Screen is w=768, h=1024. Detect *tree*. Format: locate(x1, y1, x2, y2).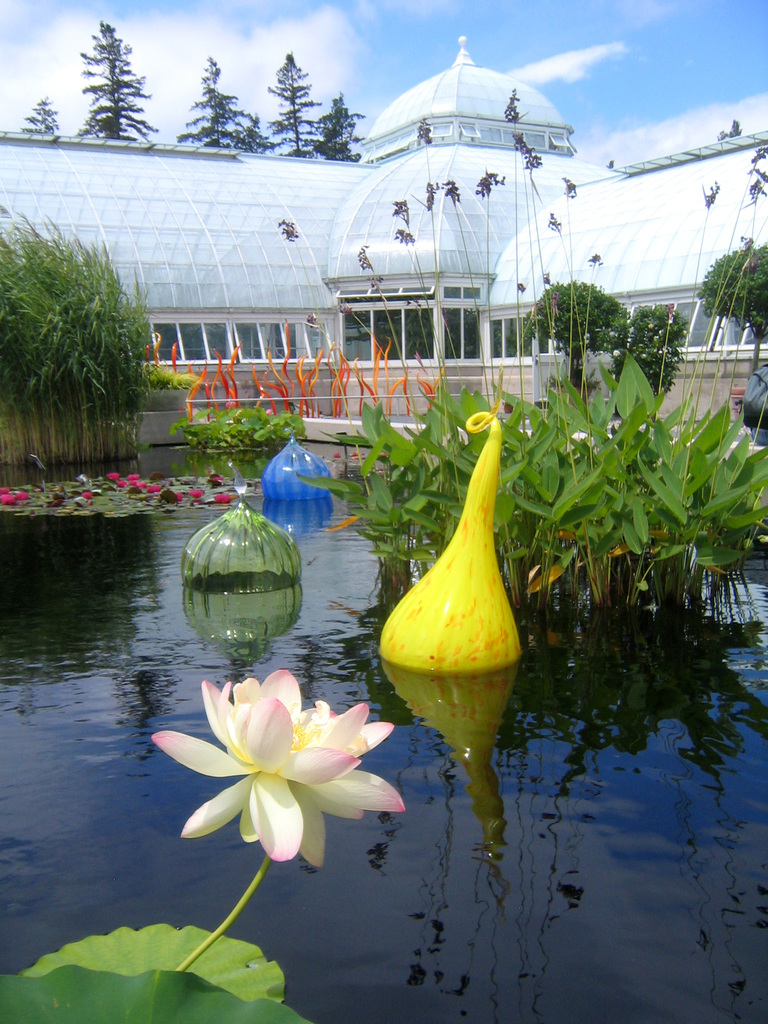
locate(262, 46, 312, 160).
